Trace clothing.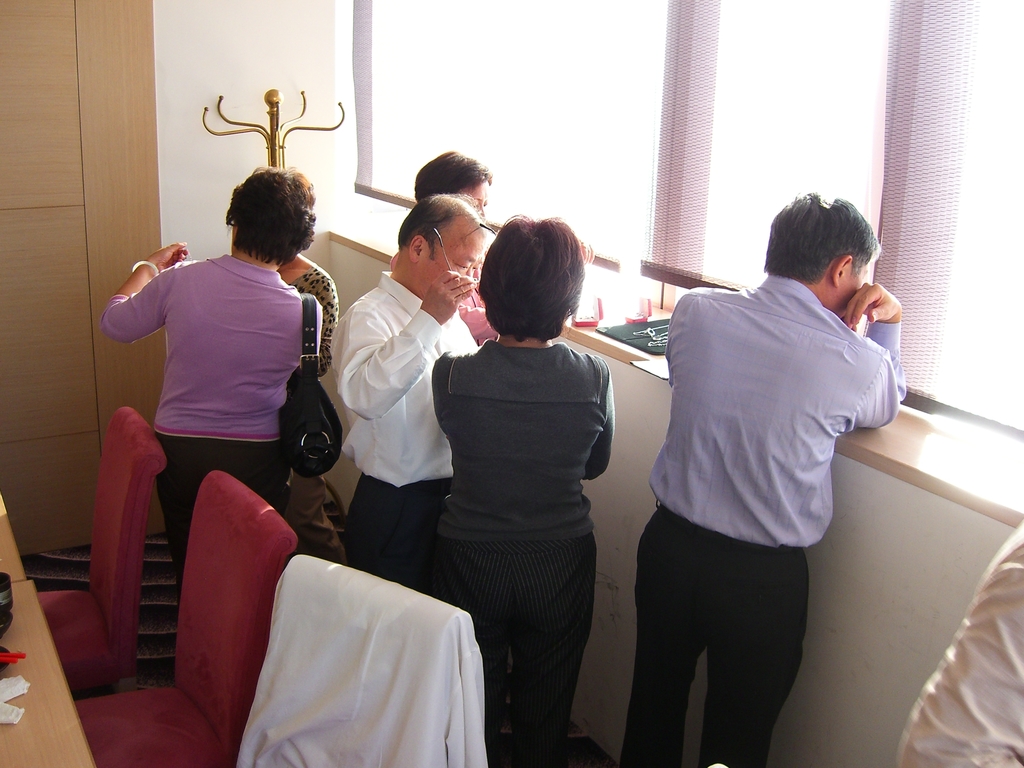
Traced to rect(616, 274, 909, 767).
